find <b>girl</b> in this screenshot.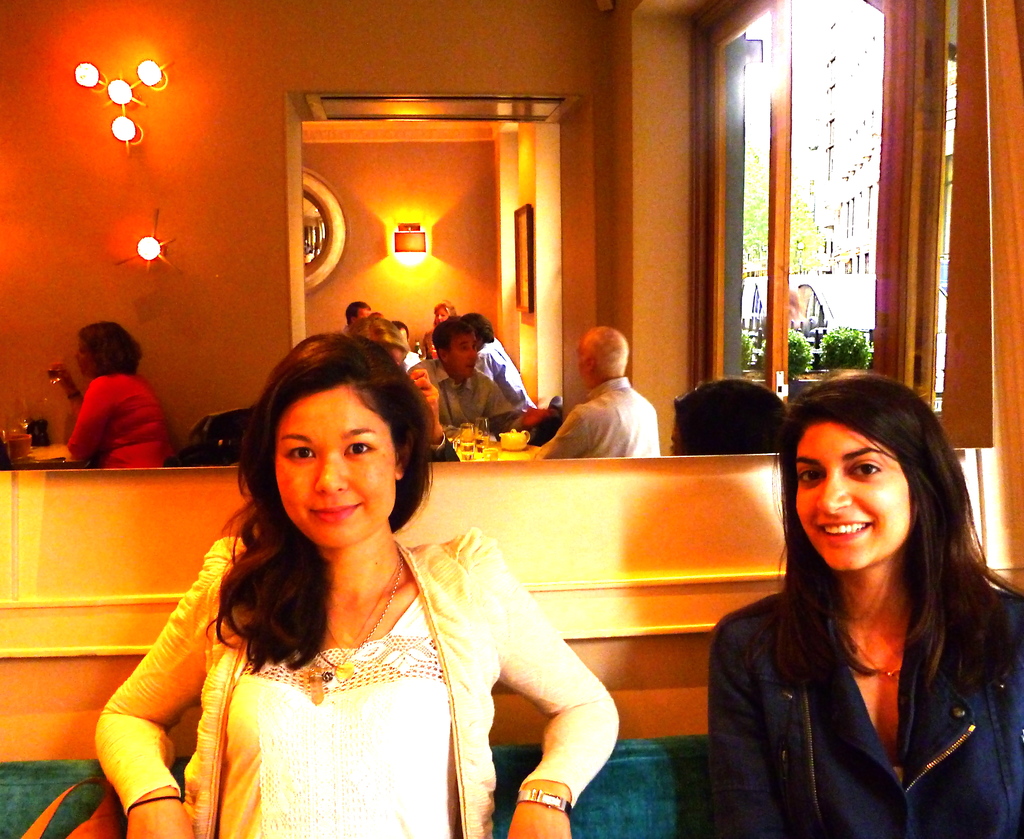
The bounding box for <b>girl</b> is x1=46 y1=322 x2=184 y2=470.
